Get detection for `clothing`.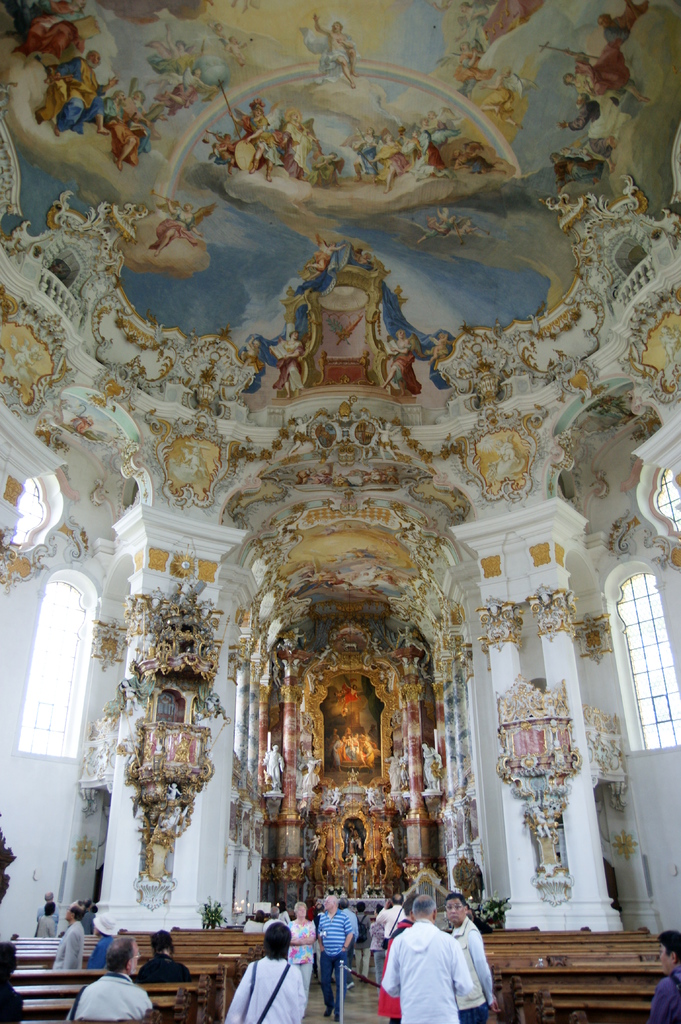
Detection: left=88, top=938, right=114, bottom=979.
